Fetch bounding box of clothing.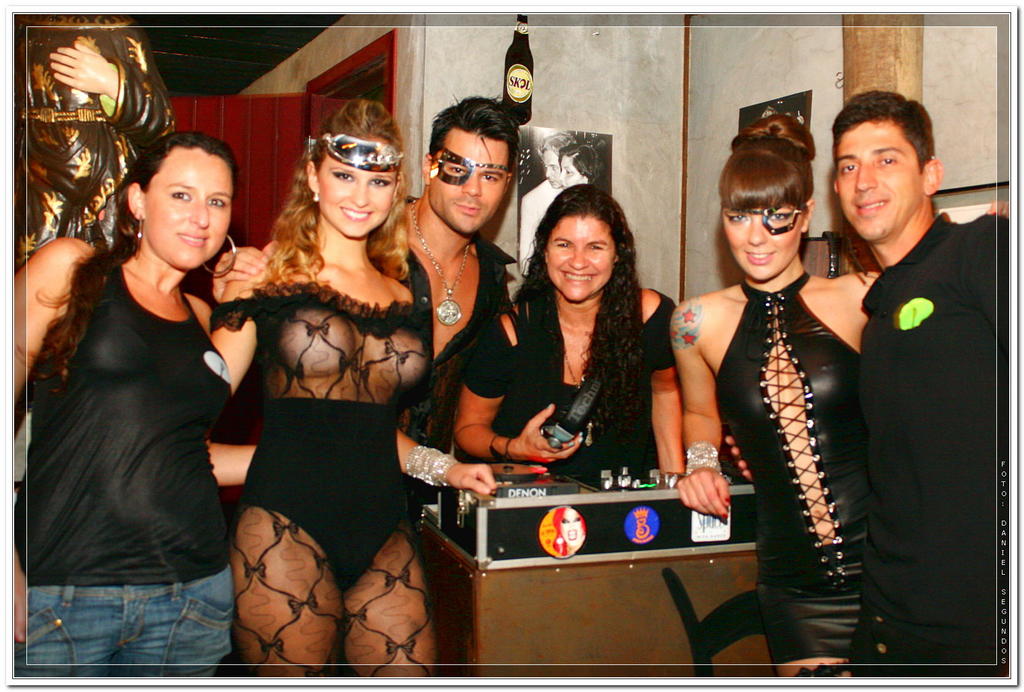
Bbox: BBox(211, 280, 432, 680).
